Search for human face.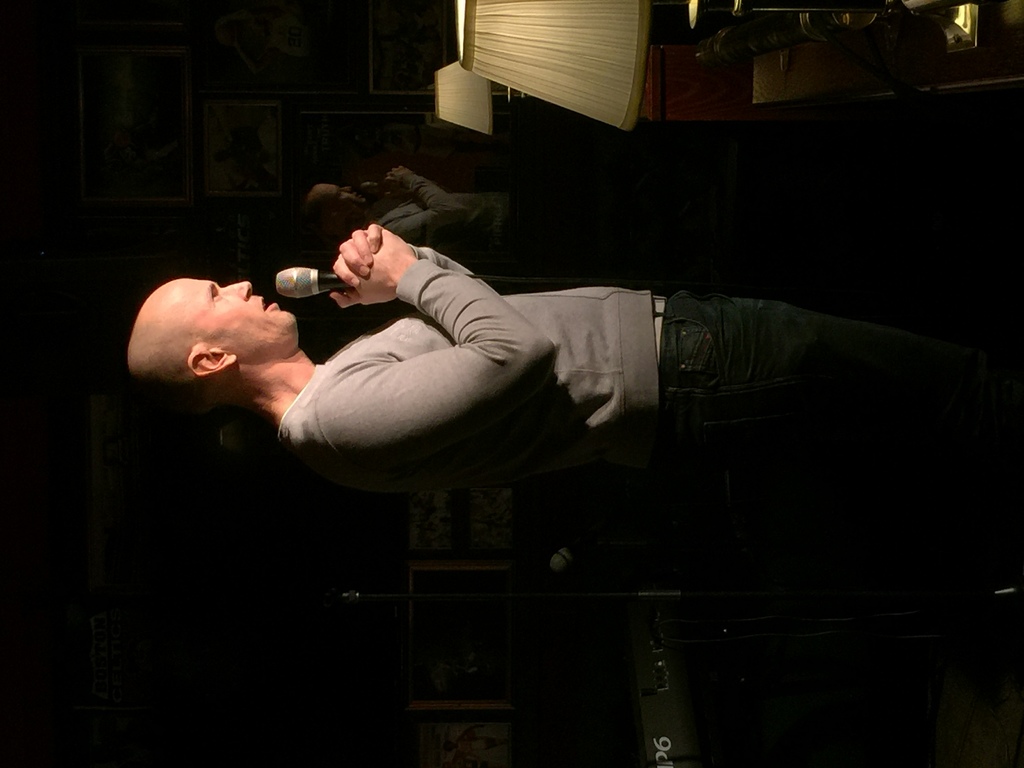
Found at bbox=(175, 280, 299, 354).
